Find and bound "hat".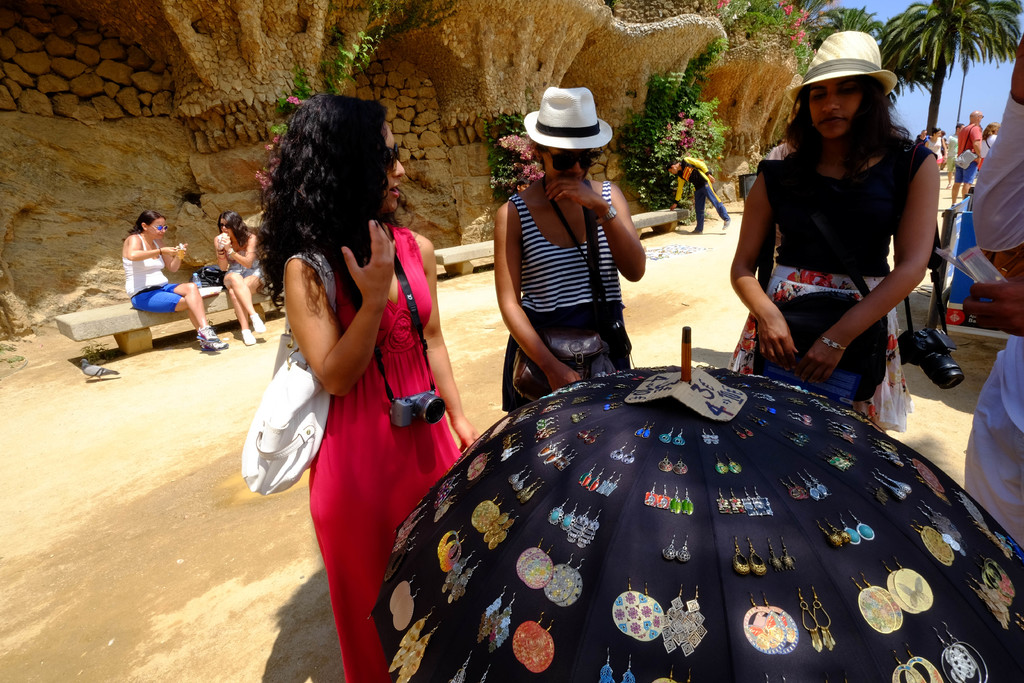
Bound: pyautogui.locateOnScreen(525, 85, 623, 156).
